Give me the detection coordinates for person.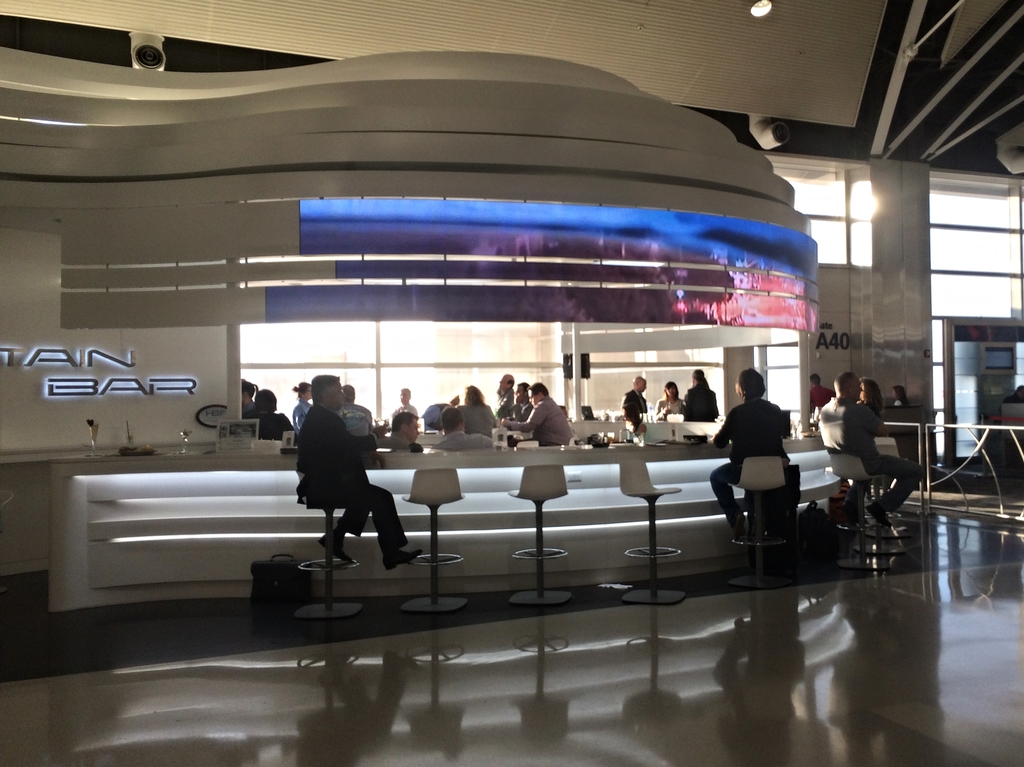
locate(344, 387, 371, 424).
